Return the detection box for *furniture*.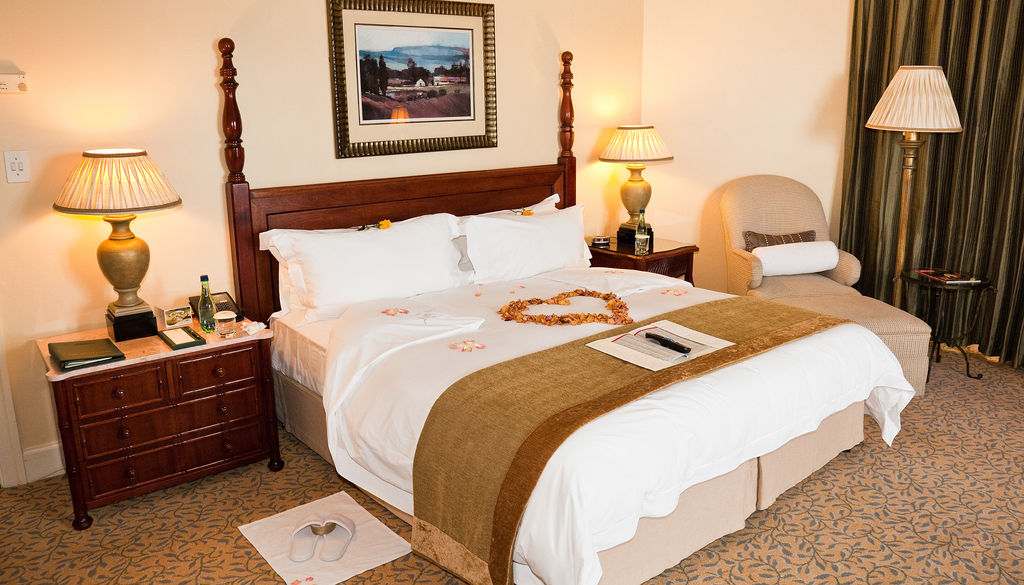
box(32, 315, 273, 530).
